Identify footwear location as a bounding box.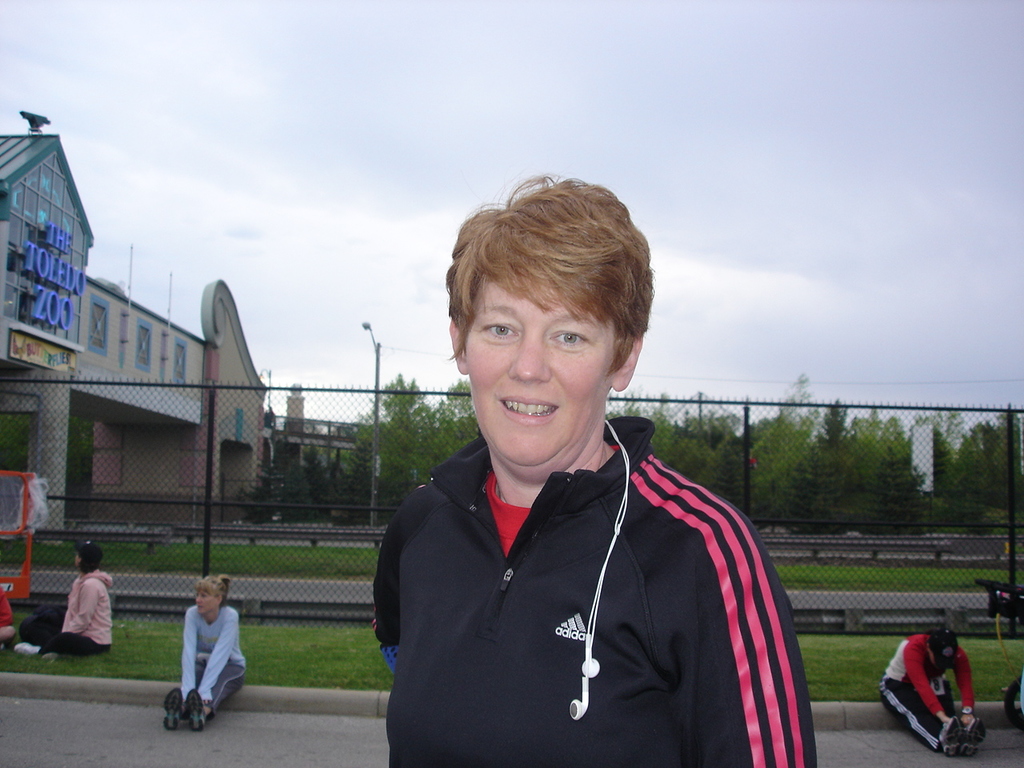
(165, 688, 187, 731).
